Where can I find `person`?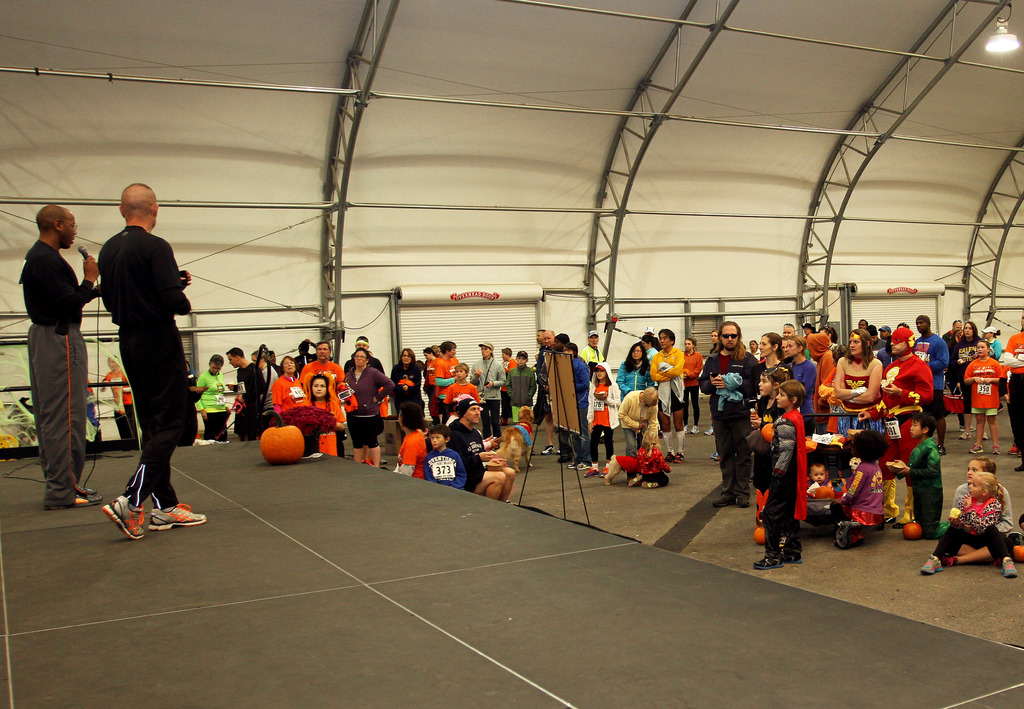
You can find it at <box>679,332,708,430</box>.
